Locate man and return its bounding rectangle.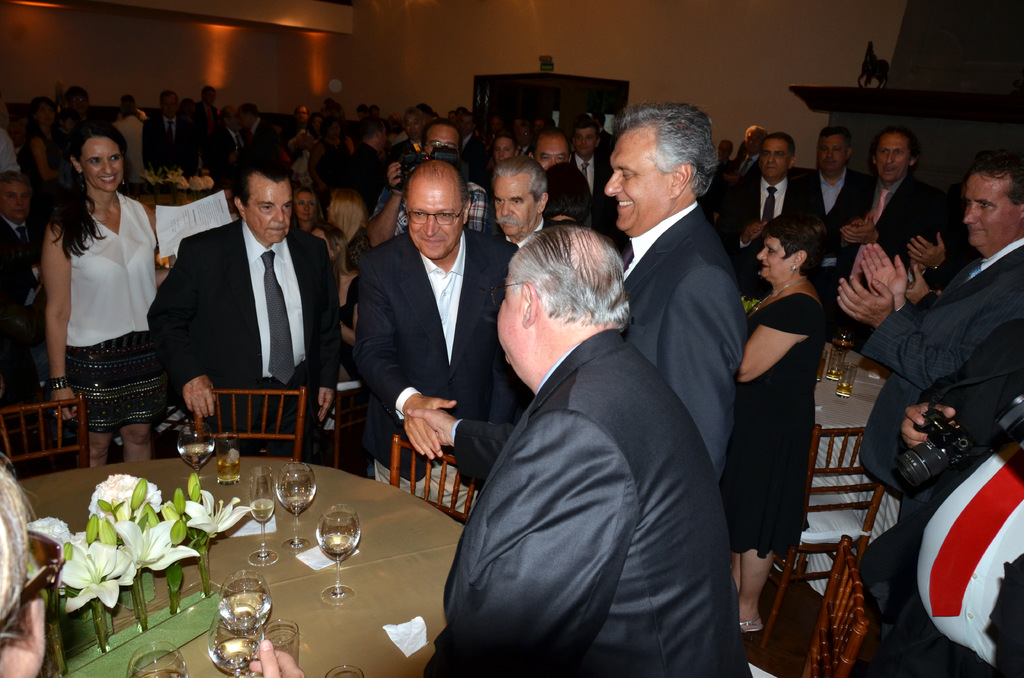
59:85:90:123.
